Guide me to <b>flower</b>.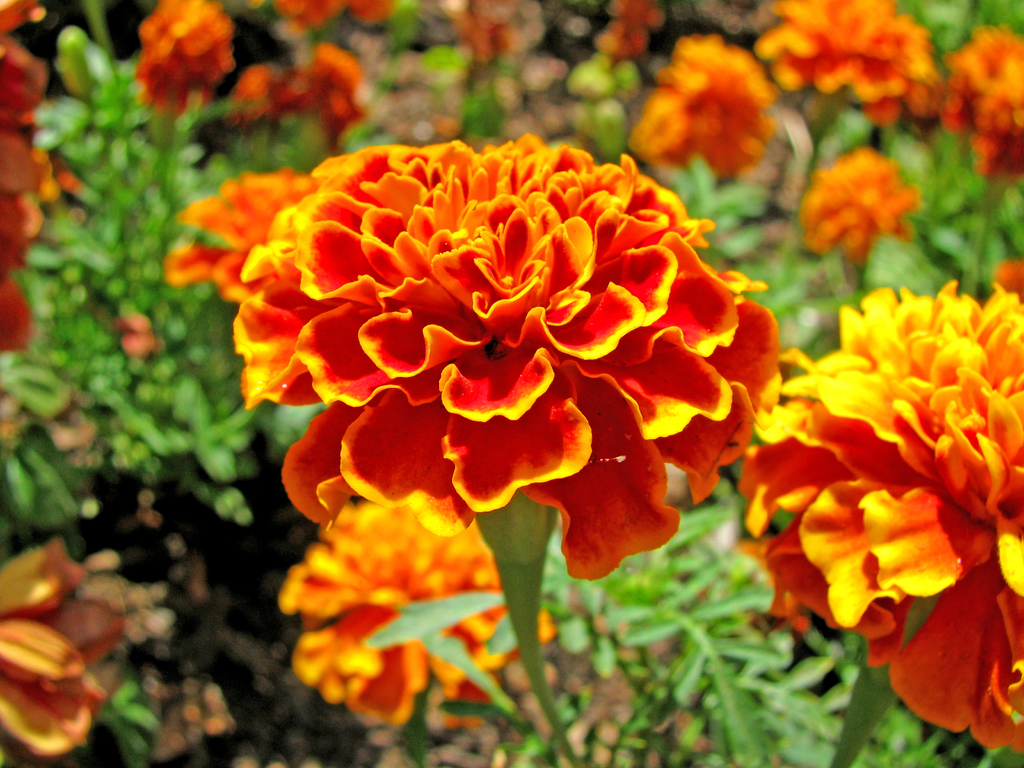
Guidance: 626:43:778:170.
